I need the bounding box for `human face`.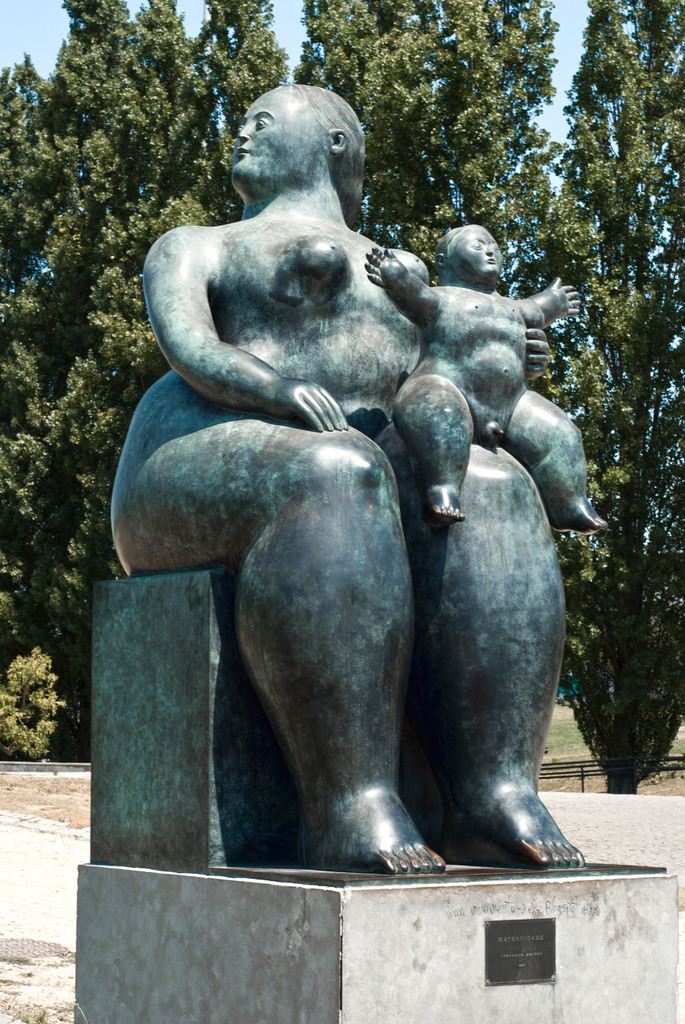
Here it is: detection(235, 94, 321, 185).
